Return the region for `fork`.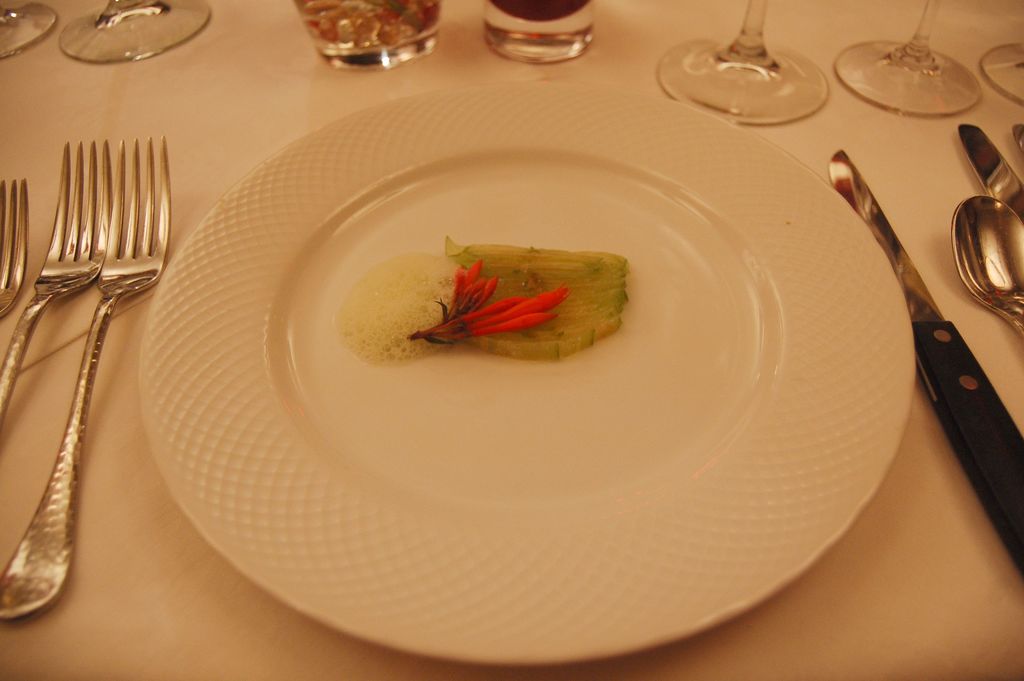
locate(0, 135, 171, 619).
